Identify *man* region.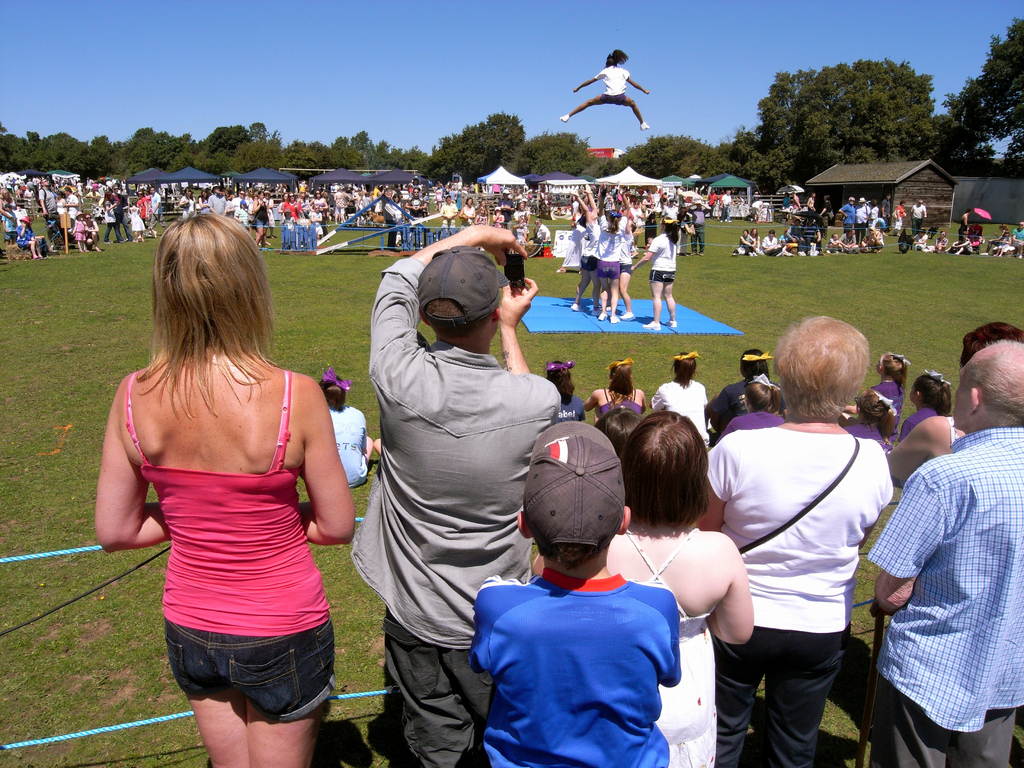
Region: {"left": 883, "top": 335, "right": 1016, "bottom": 767}.
